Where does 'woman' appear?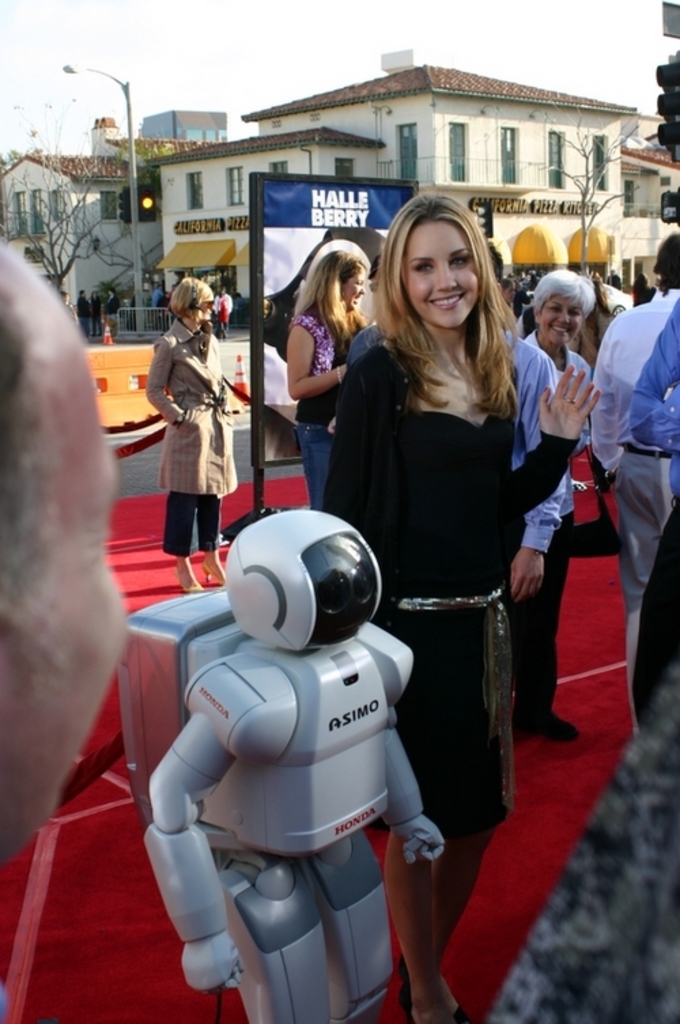
Appears at box(135, 275, 224, 589).
